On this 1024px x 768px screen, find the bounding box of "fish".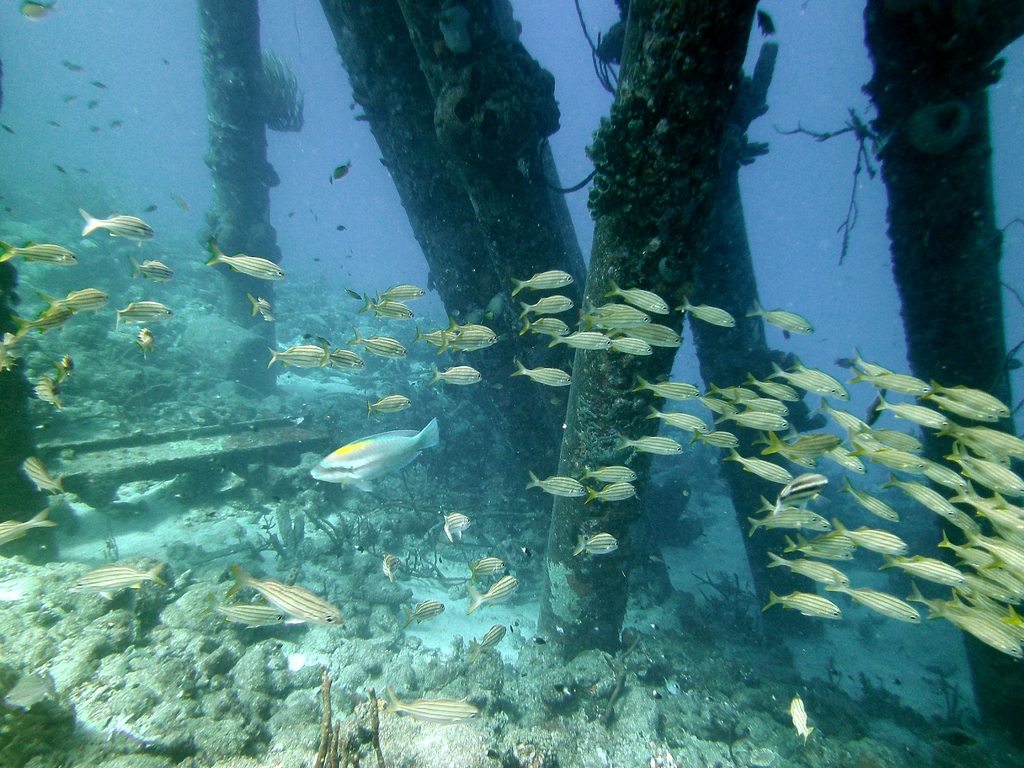
Bounding box: [x1=115, y1=298, x2=175, y2=324].
